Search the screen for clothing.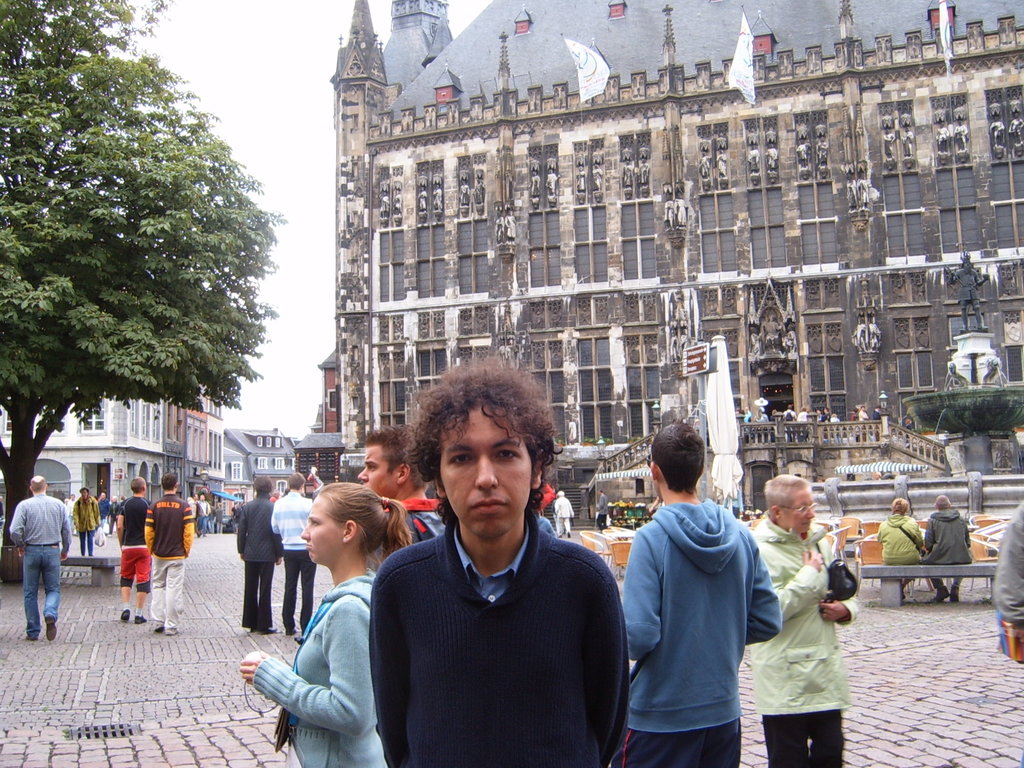
Found at {"x1": 250, "y1": 574, "x2": 391, "y2": 767}.
